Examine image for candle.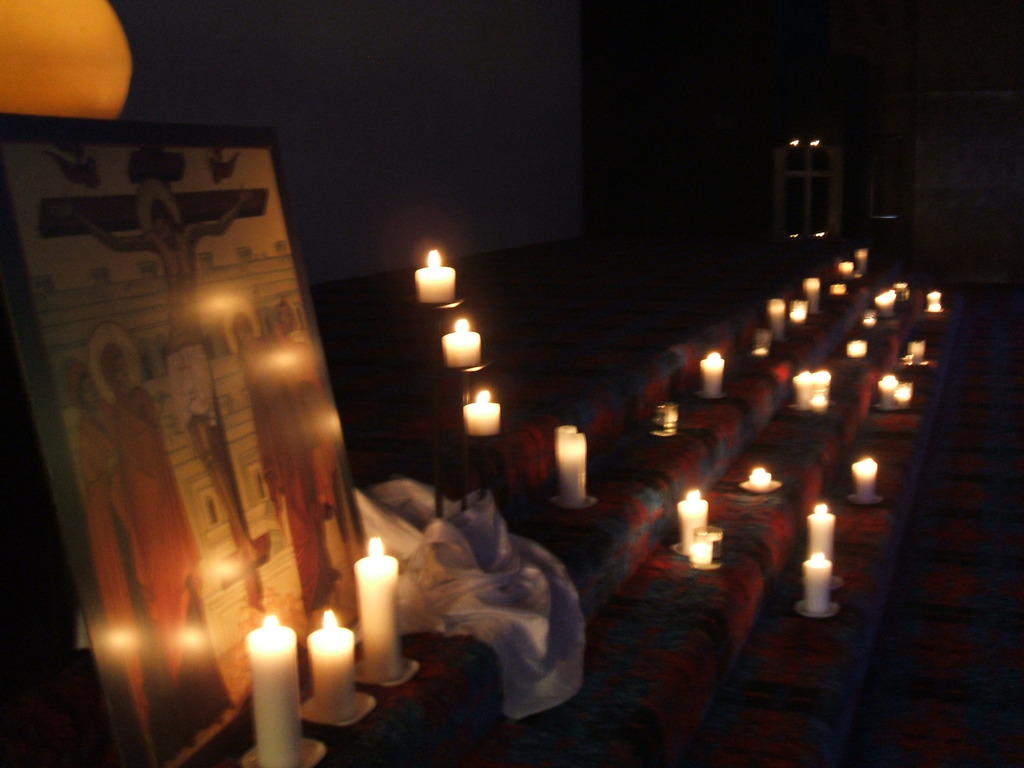
Examination result: locate(550, 430, 589, 508).
